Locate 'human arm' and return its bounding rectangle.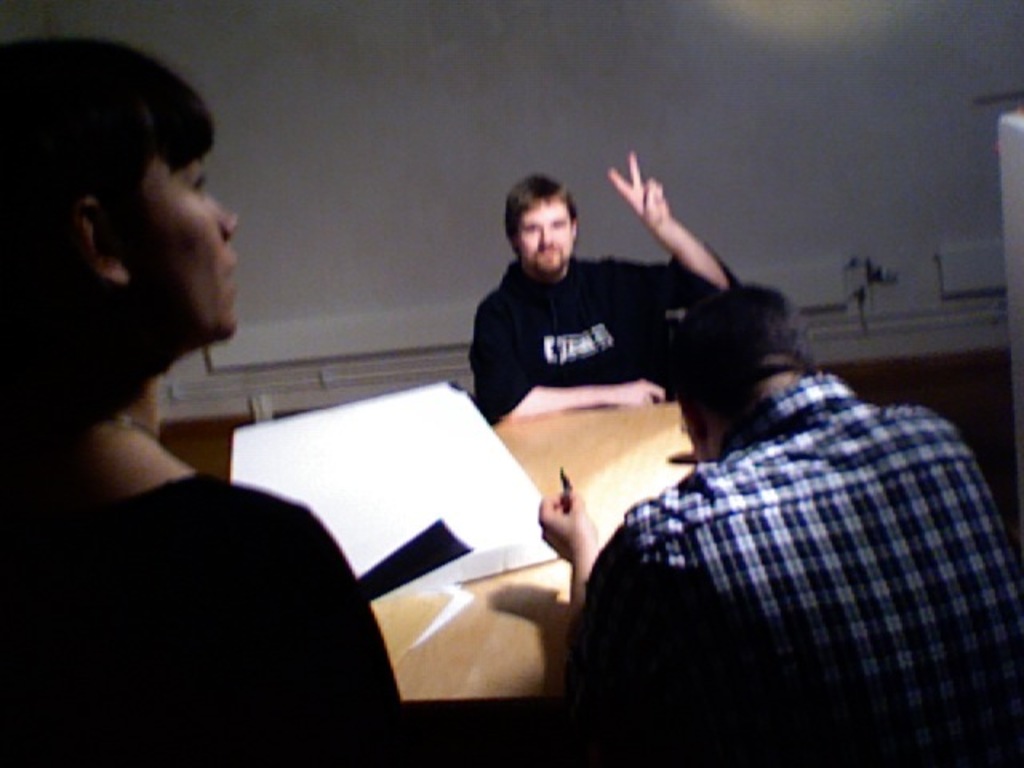
602/157/750/306.
